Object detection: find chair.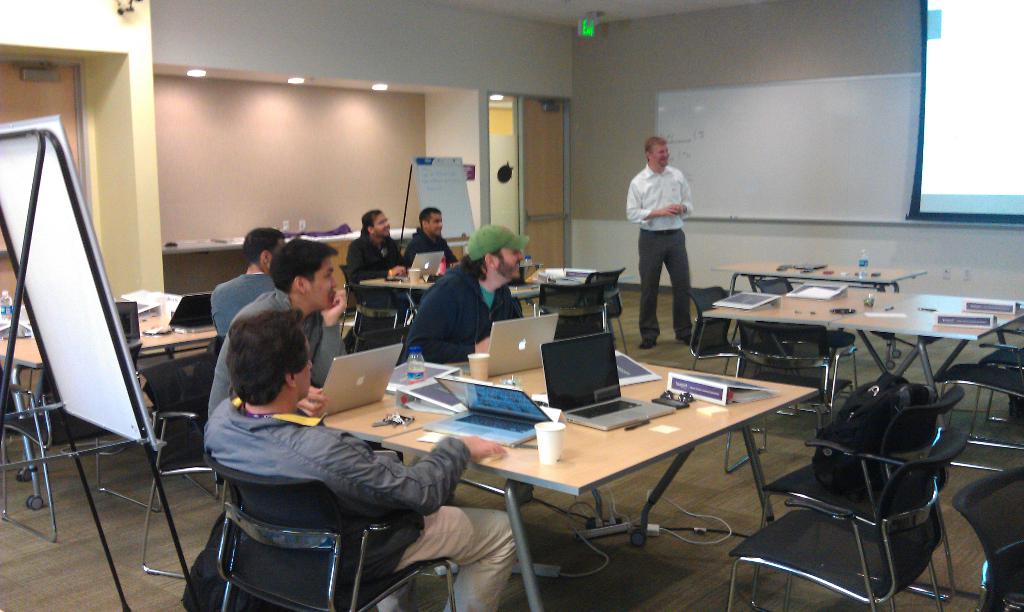
[351, 325, 413, 365].
